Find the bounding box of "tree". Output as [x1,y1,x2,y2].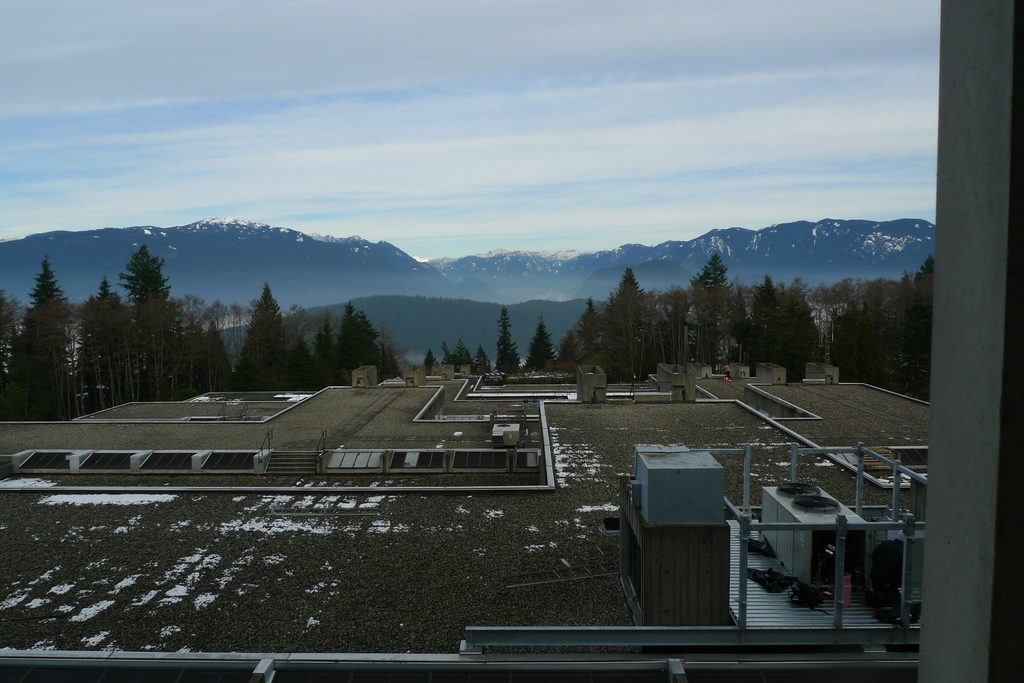
[339,303,388,389].
